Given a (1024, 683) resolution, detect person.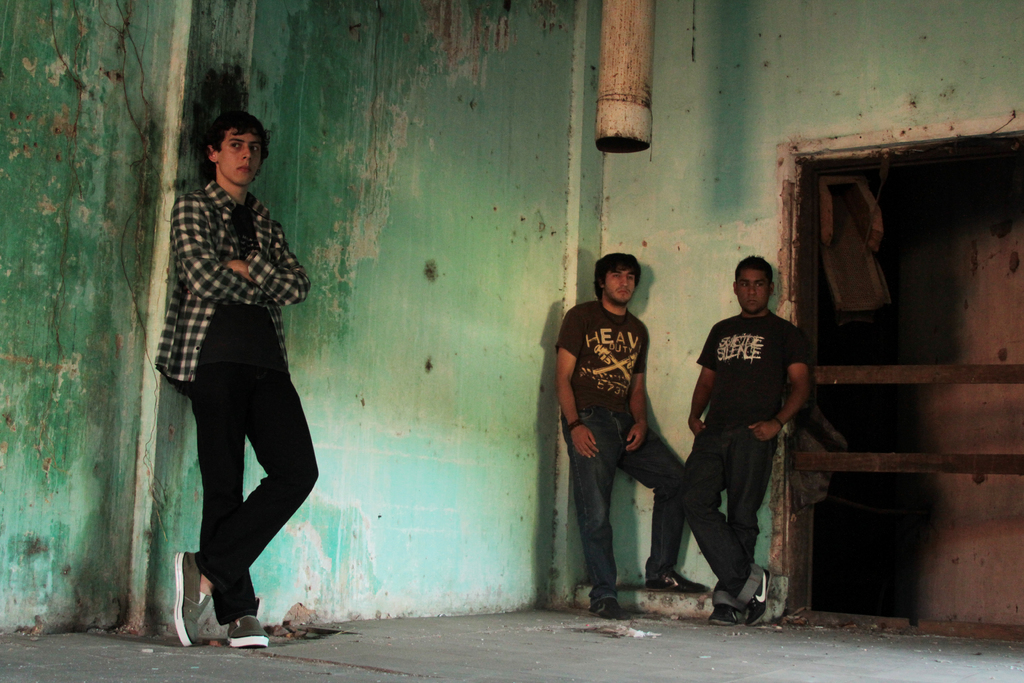
554, 253, 707, 617.
